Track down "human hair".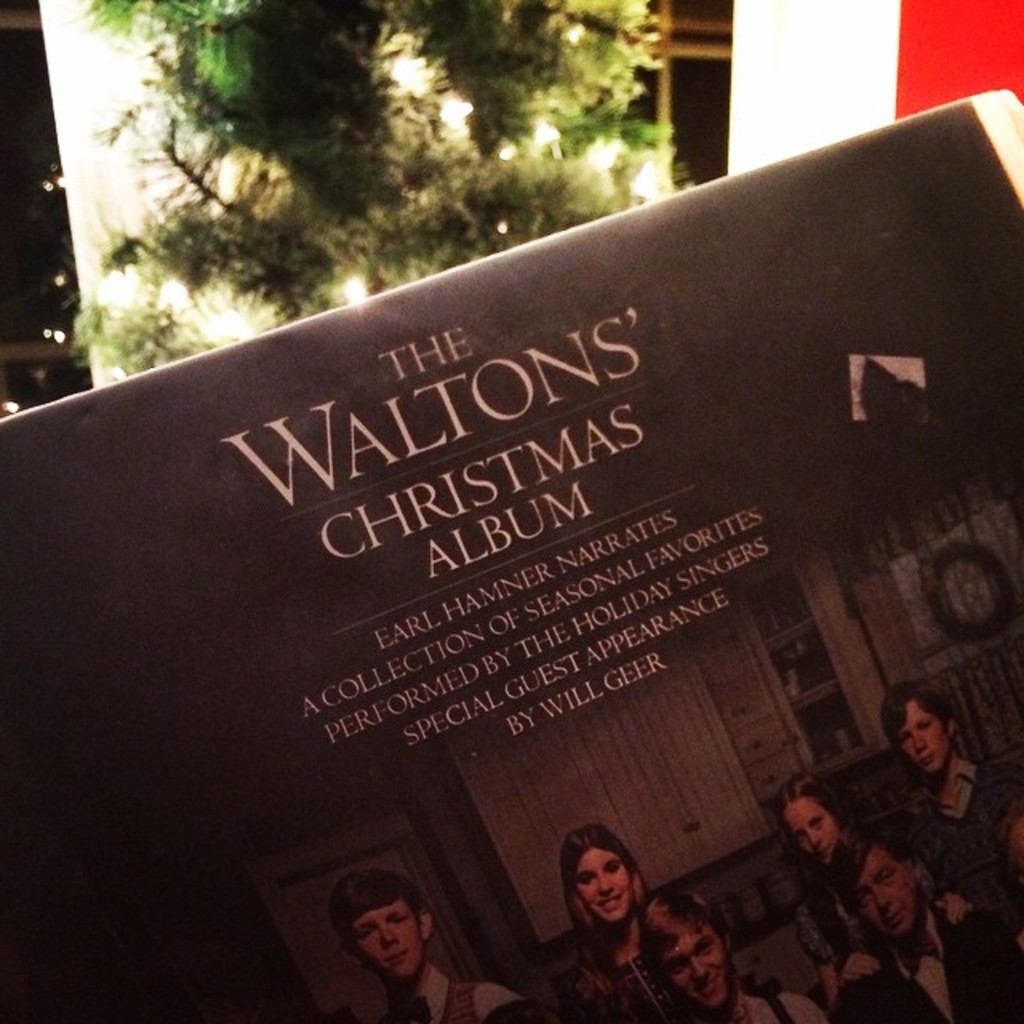
Tracked to [left=822, top=816, right=901, bottom=910].
